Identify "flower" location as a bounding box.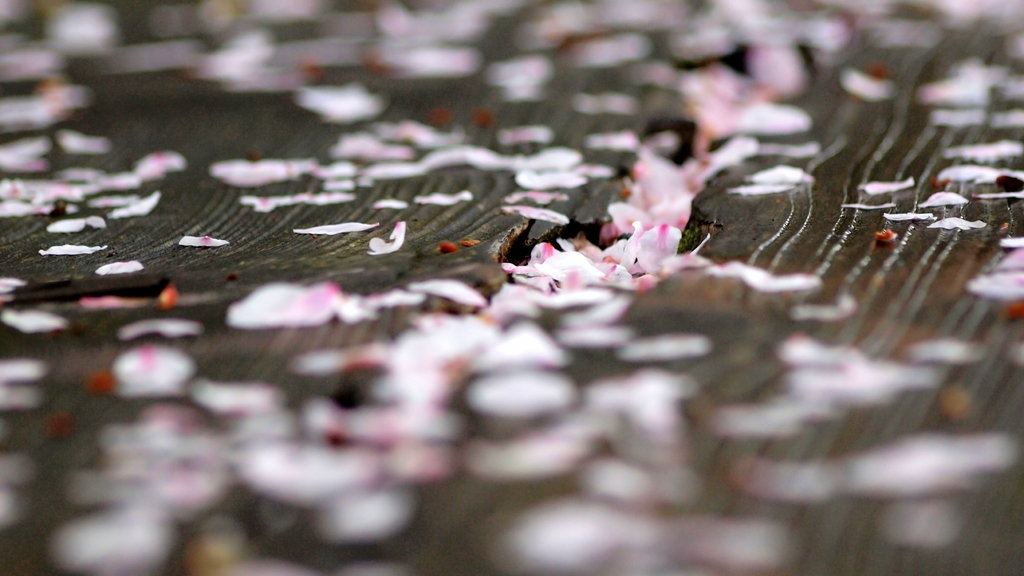
{"x1": 630, "y1": 218, "x2": 682, "y2": 269}.
